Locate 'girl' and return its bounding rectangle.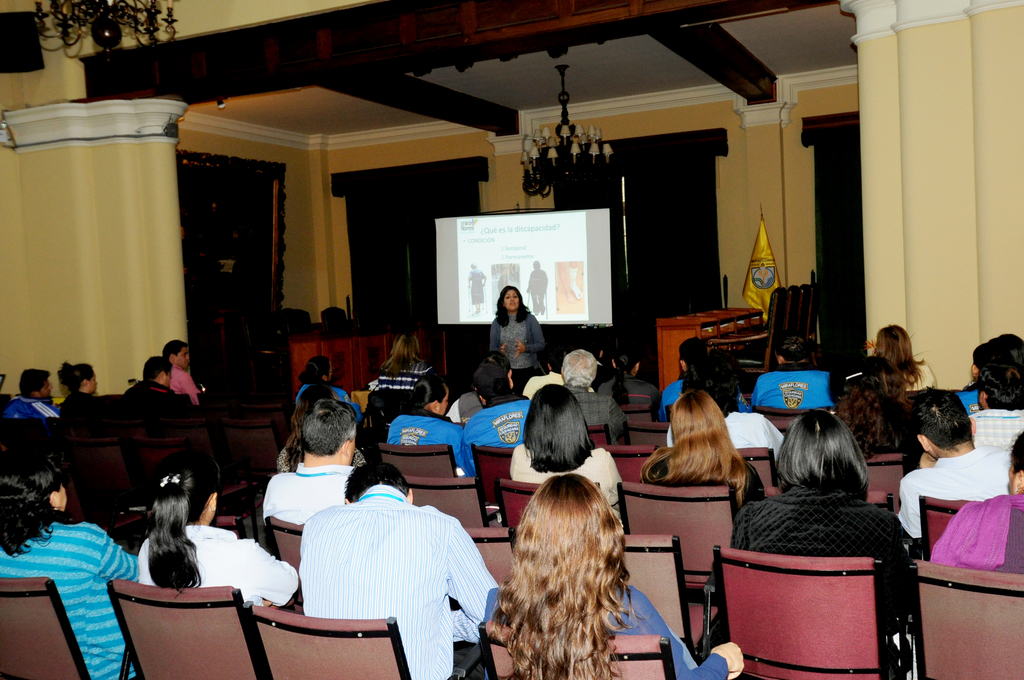
(left=491, top=284, right=545, bottom=391).
